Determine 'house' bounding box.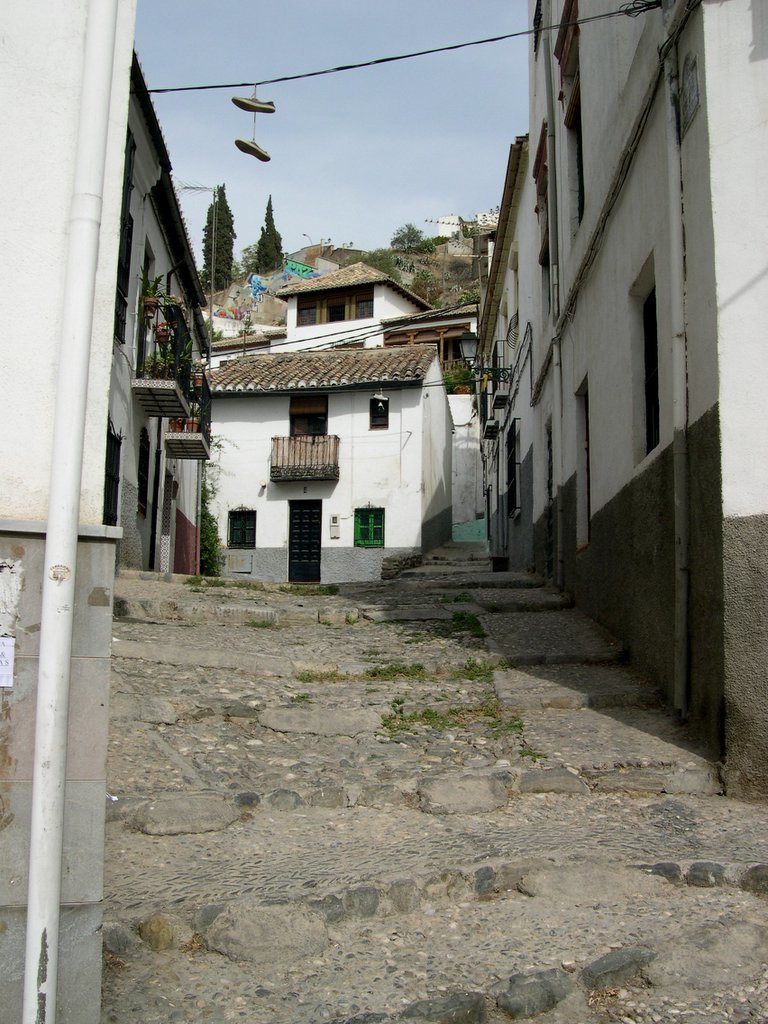
Determined: pyautogui.locateOnScreen(381, 292, 484, 393).
